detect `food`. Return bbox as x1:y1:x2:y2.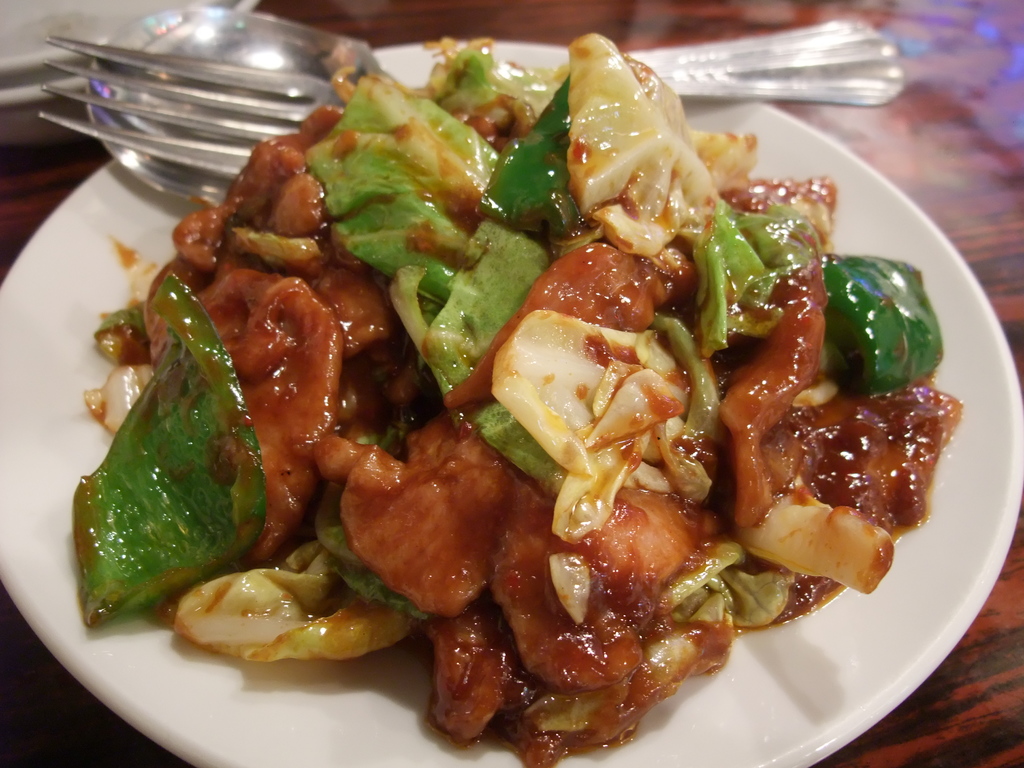
558:31:729:256.
